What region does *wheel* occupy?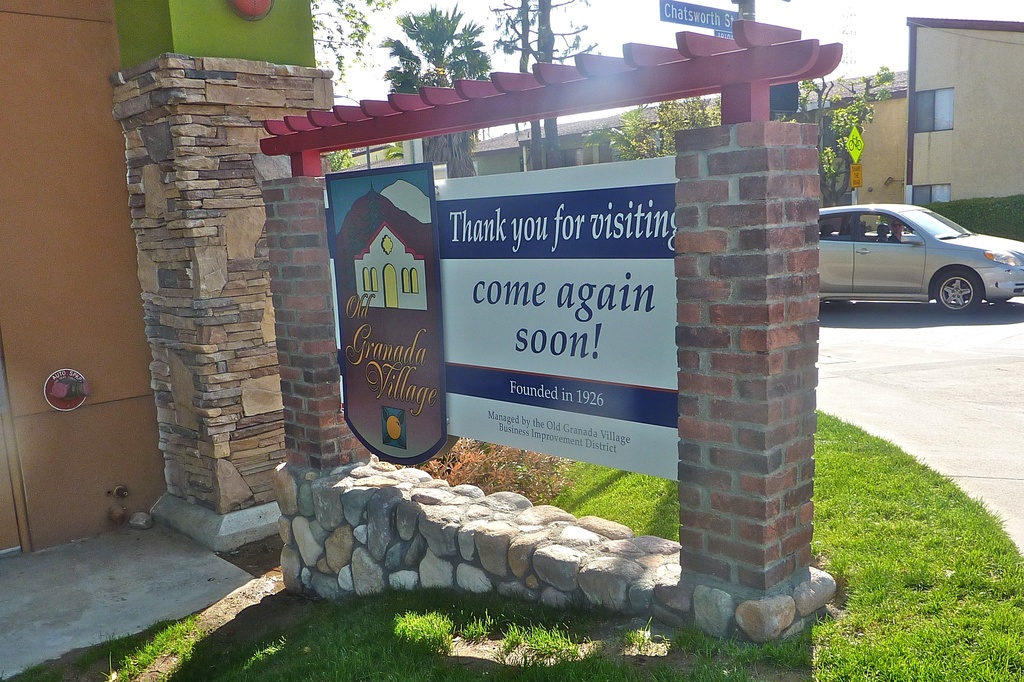
931, 264, 980, 316.
